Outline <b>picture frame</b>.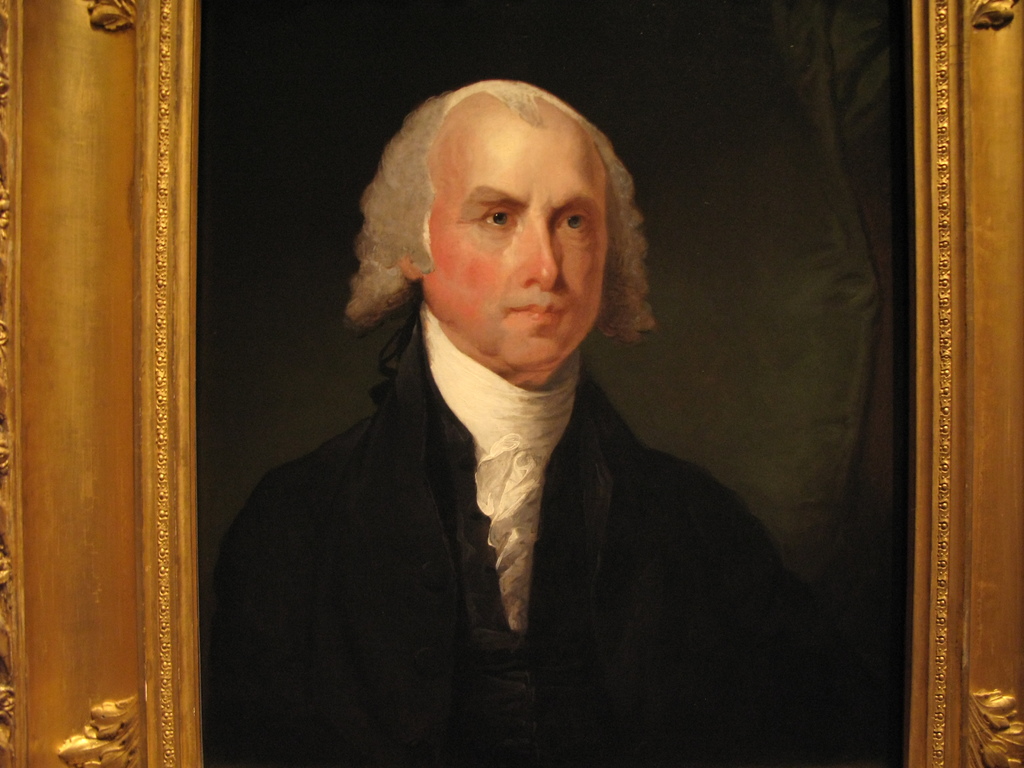
Outline: Rect(0, 0, 1023, 767).
